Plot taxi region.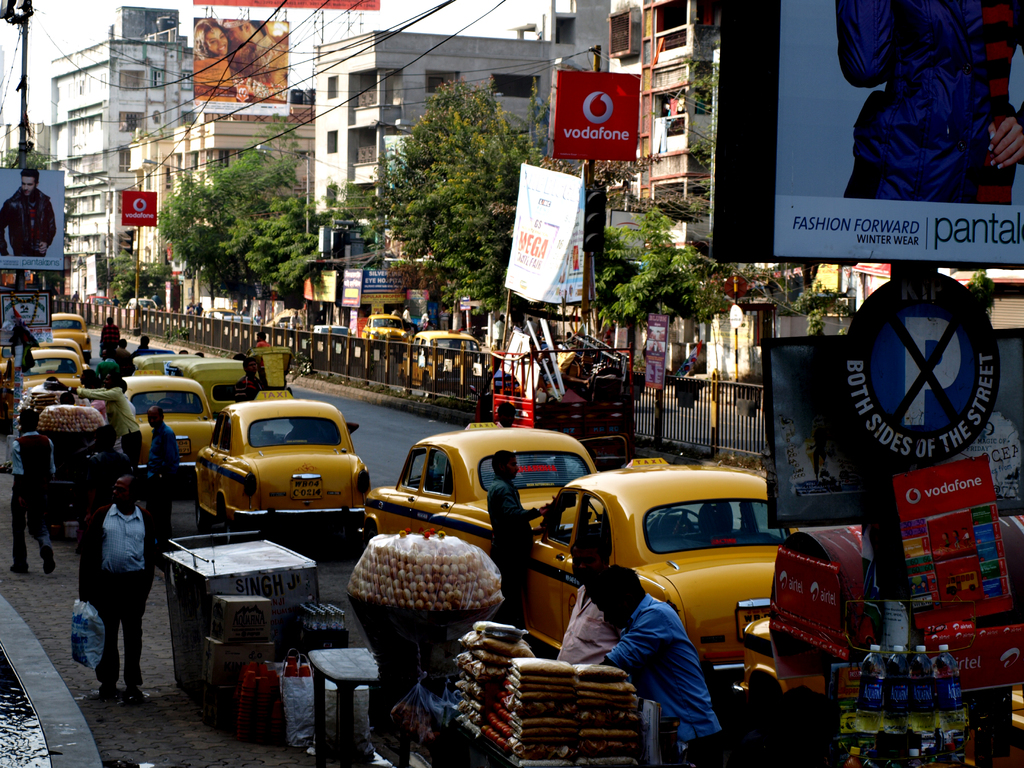
Plotted at BBox(29, 340, 90, 371).
